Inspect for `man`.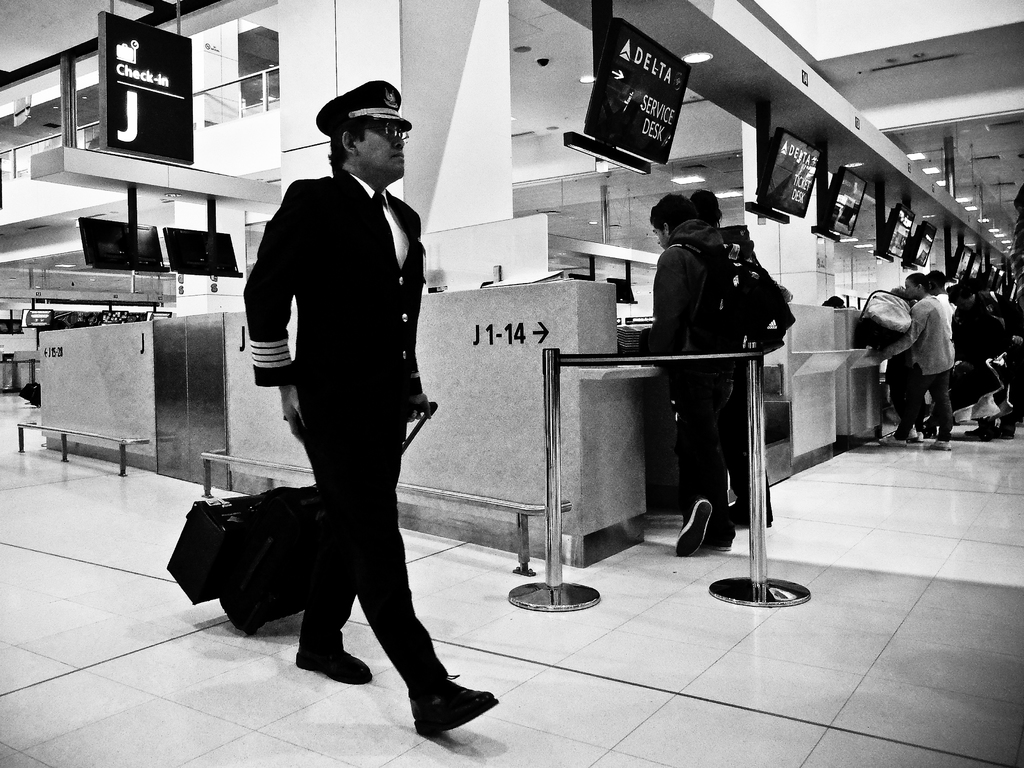
Inspection: box(240, 82, 500, 735).
